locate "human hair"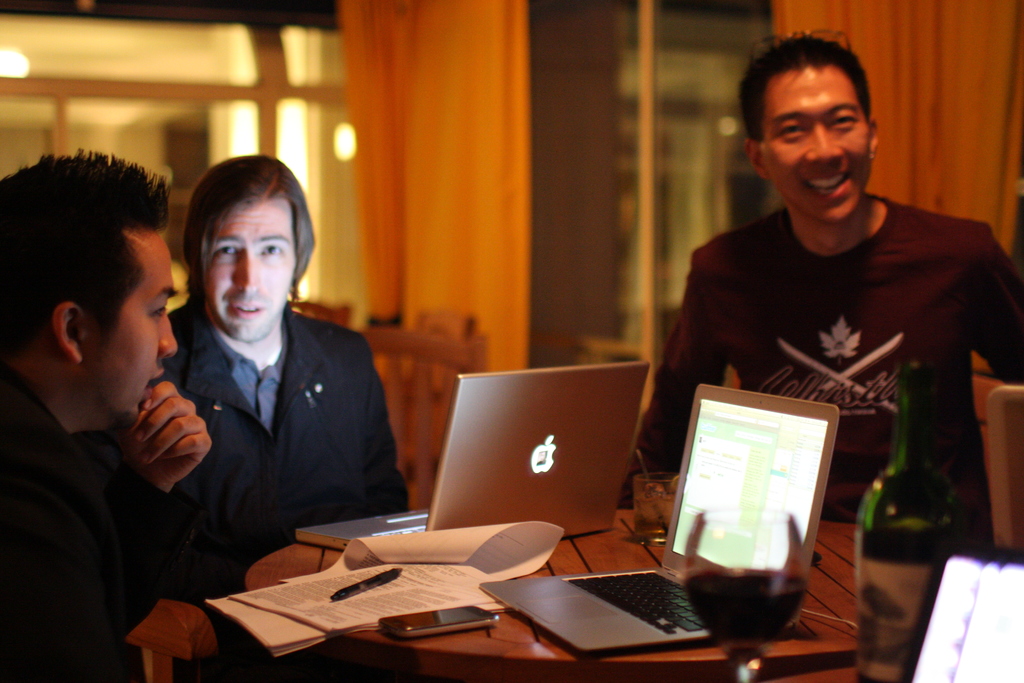
182 154 314 305
